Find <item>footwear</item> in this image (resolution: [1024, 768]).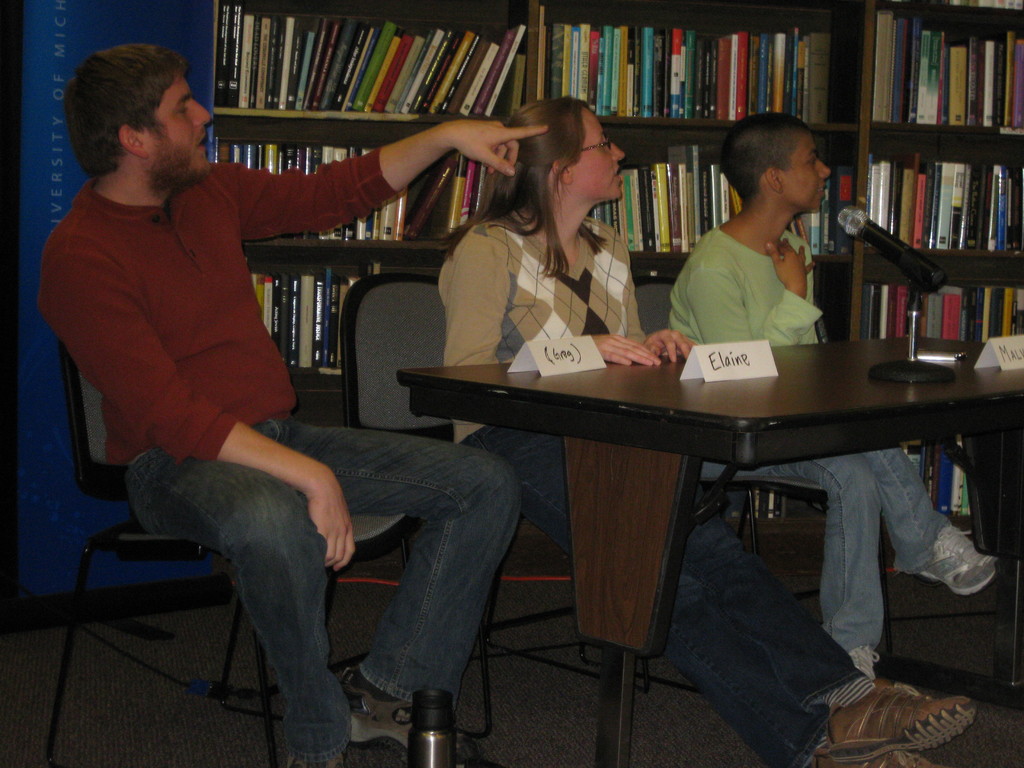
left=837, top=675, right=979, bottom=752.
